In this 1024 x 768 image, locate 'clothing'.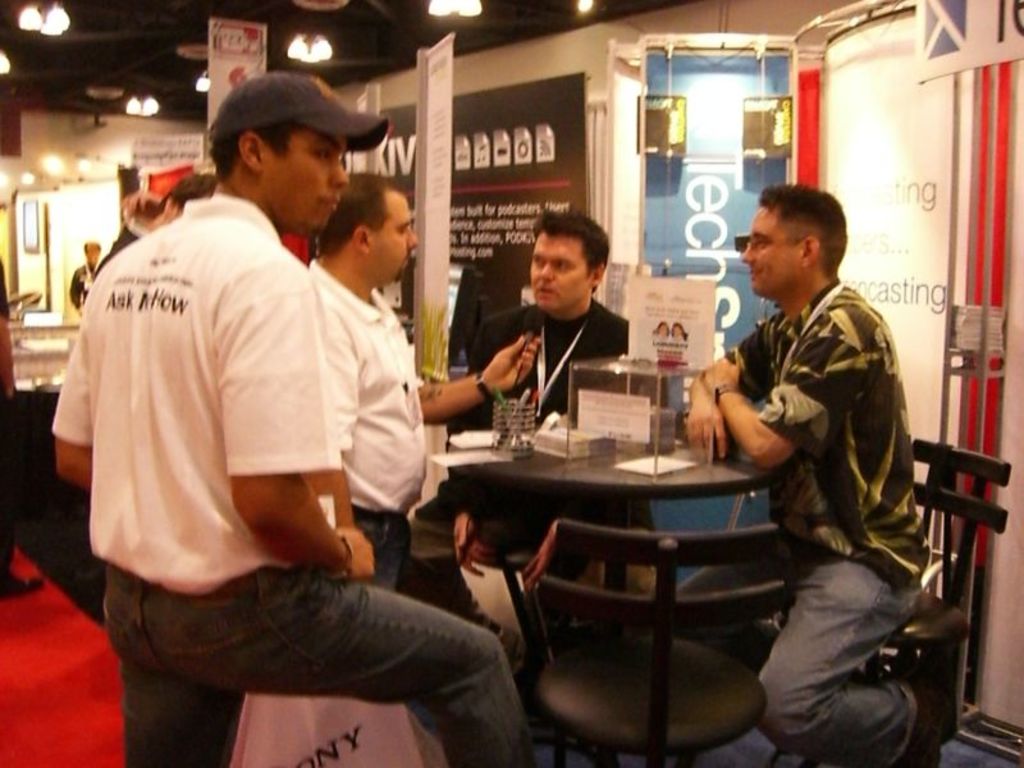
Bounding box: [72,264,101,303].
